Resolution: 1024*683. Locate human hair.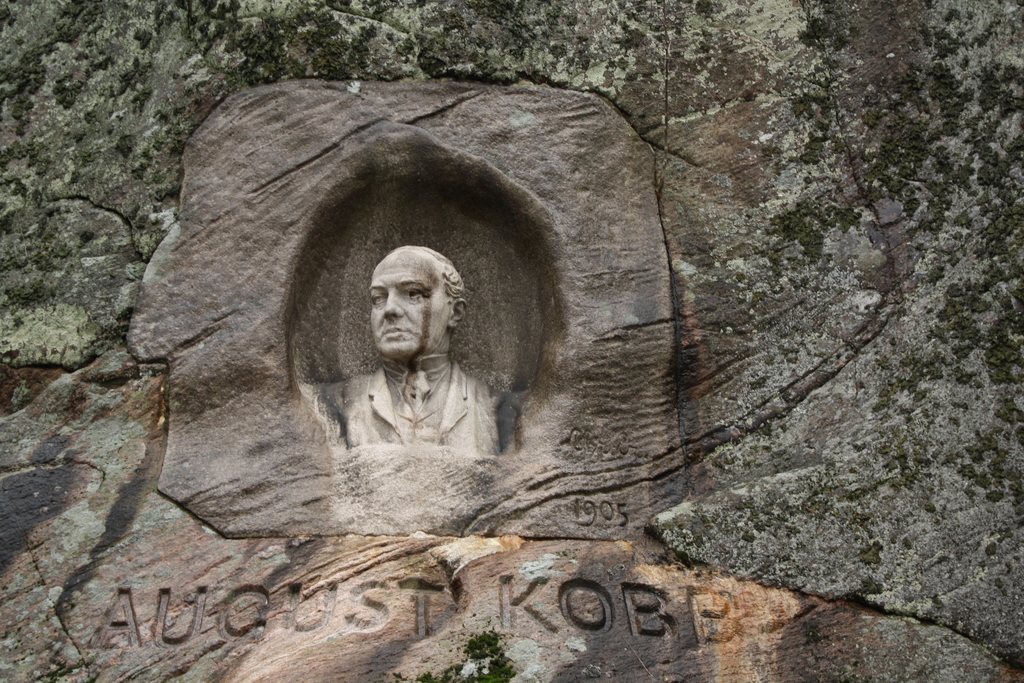
Rect(380, 249, 465, 304).
